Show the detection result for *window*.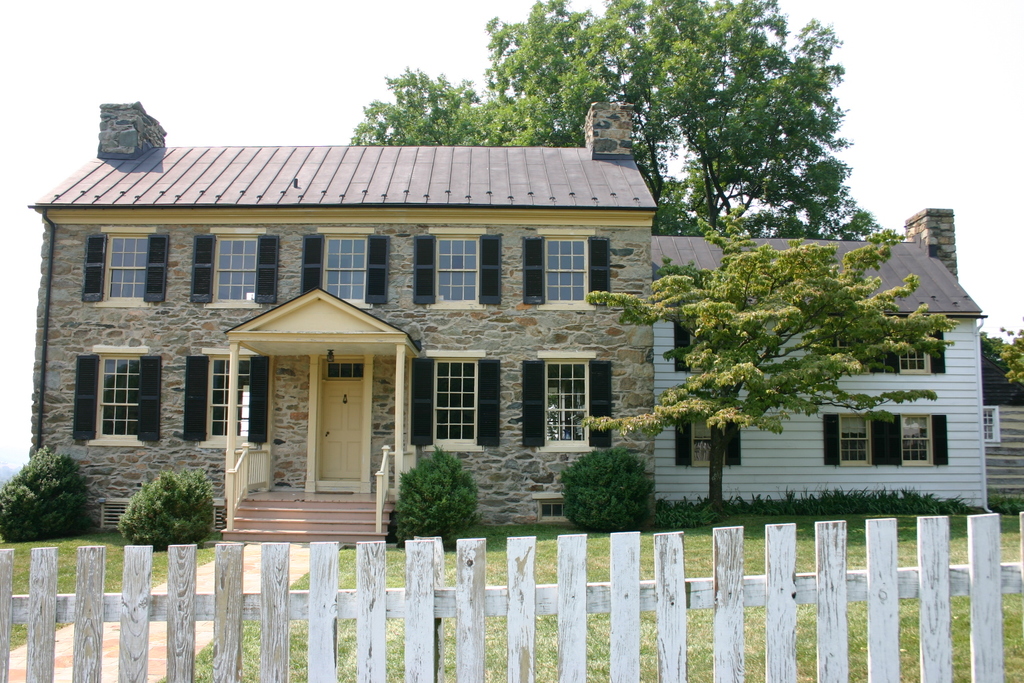
bbox(679, 410, 742, 465).
